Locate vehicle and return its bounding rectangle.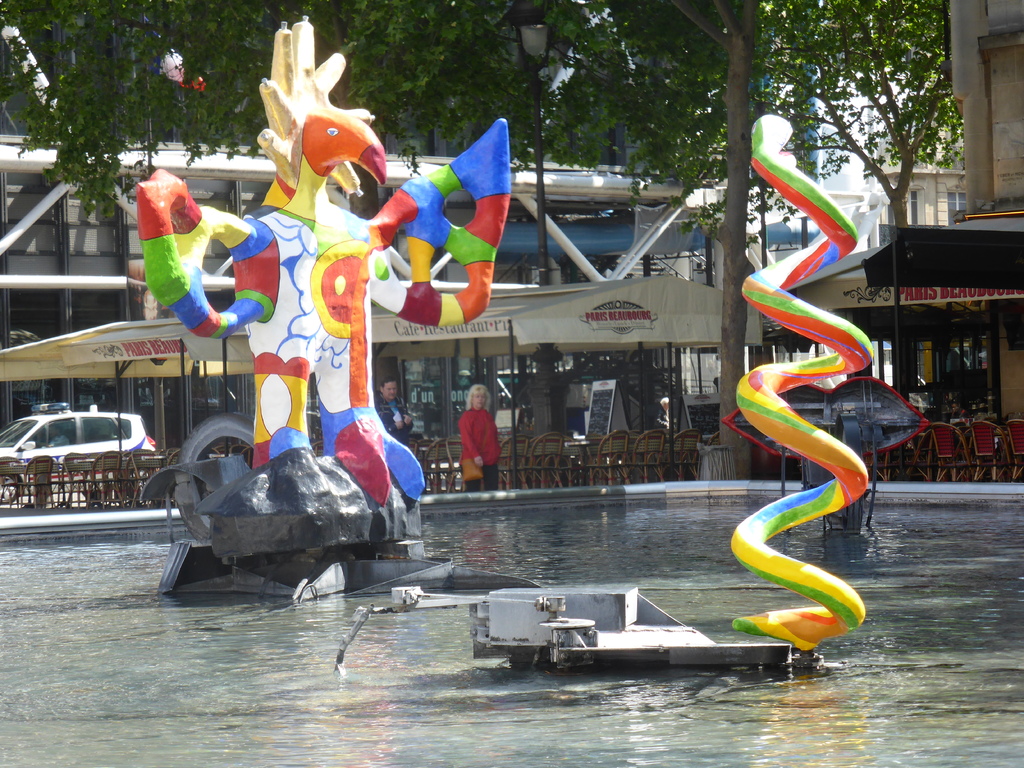
12/405/148/497.
